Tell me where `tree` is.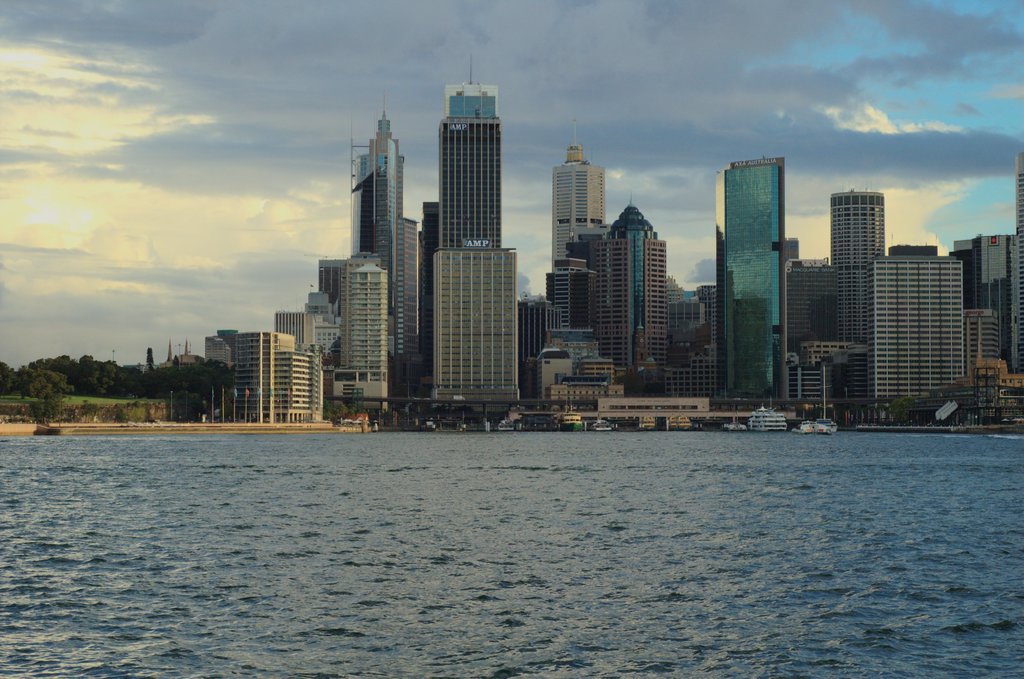
`tree` is at BBox(388, 381, 410, 400).
